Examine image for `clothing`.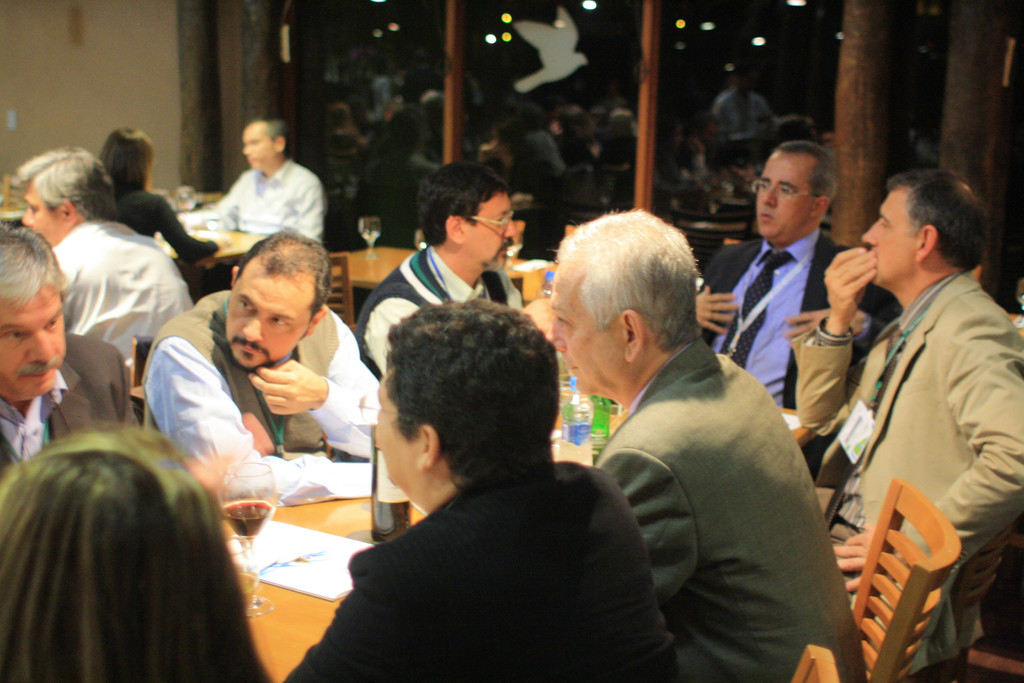
Examination result: [left=111, top=185, right=218, bottom=261].
